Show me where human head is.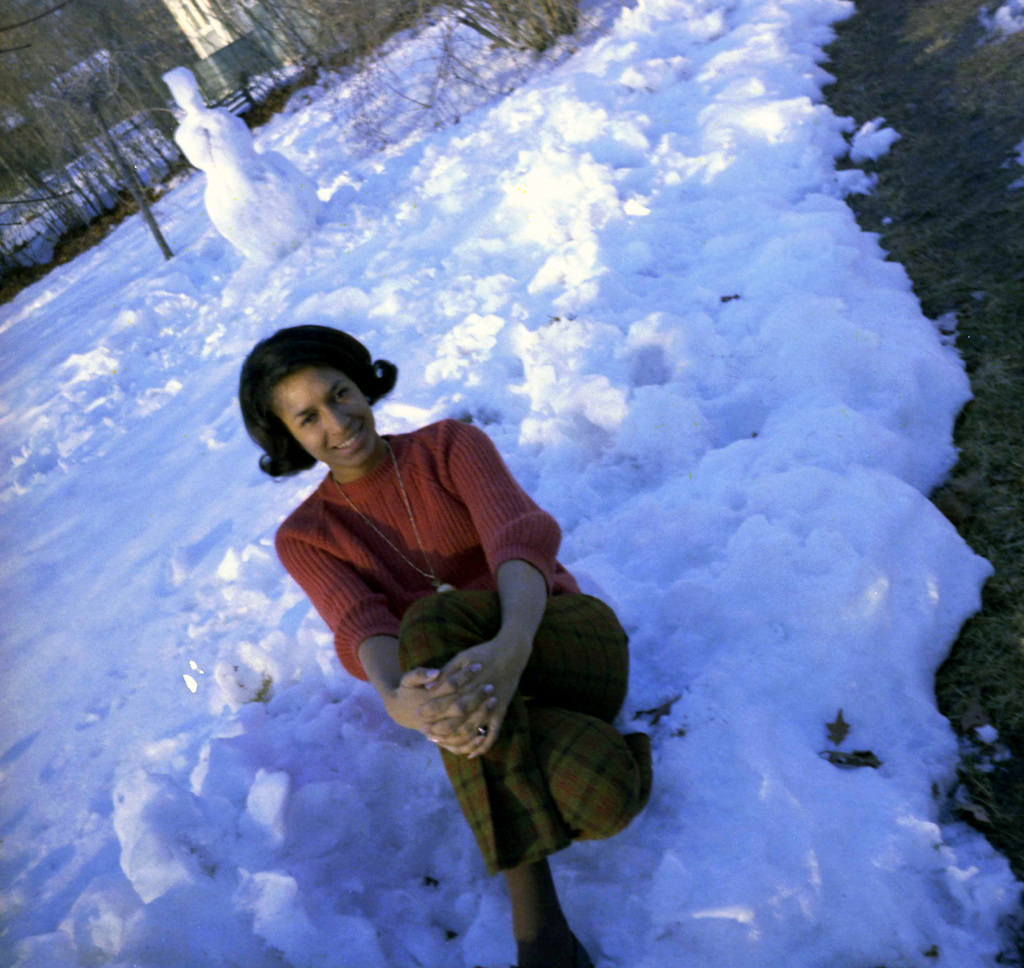
human head is at {"left": 236, "top": 321, "right": 390, "bottom": 482}.
